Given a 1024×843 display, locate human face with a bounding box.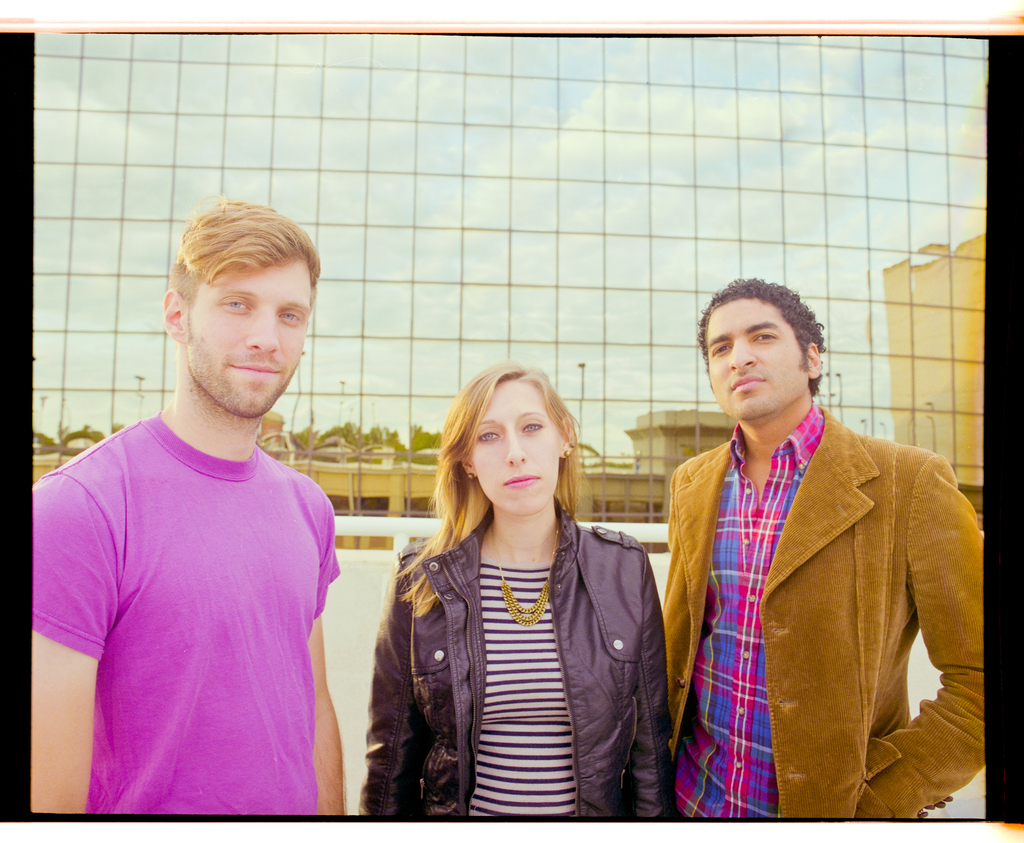
Located: [left=182, top=259, right=310, bottom=417].
